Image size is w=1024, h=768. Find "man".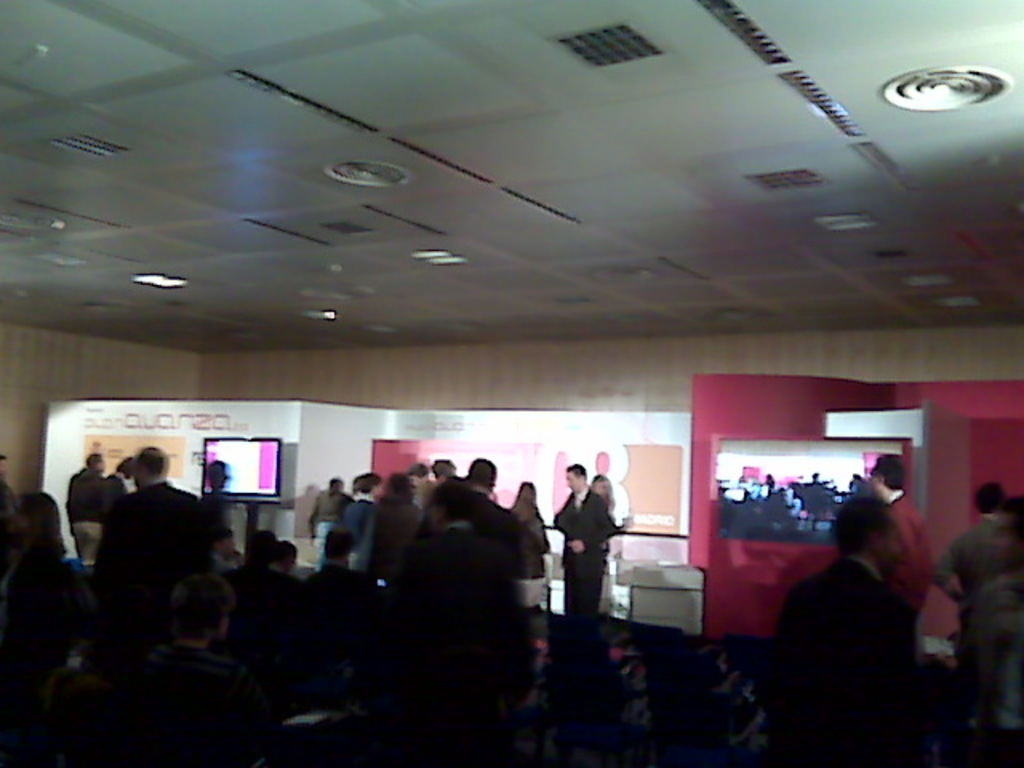
BBox(98, 445, 208, 659).
